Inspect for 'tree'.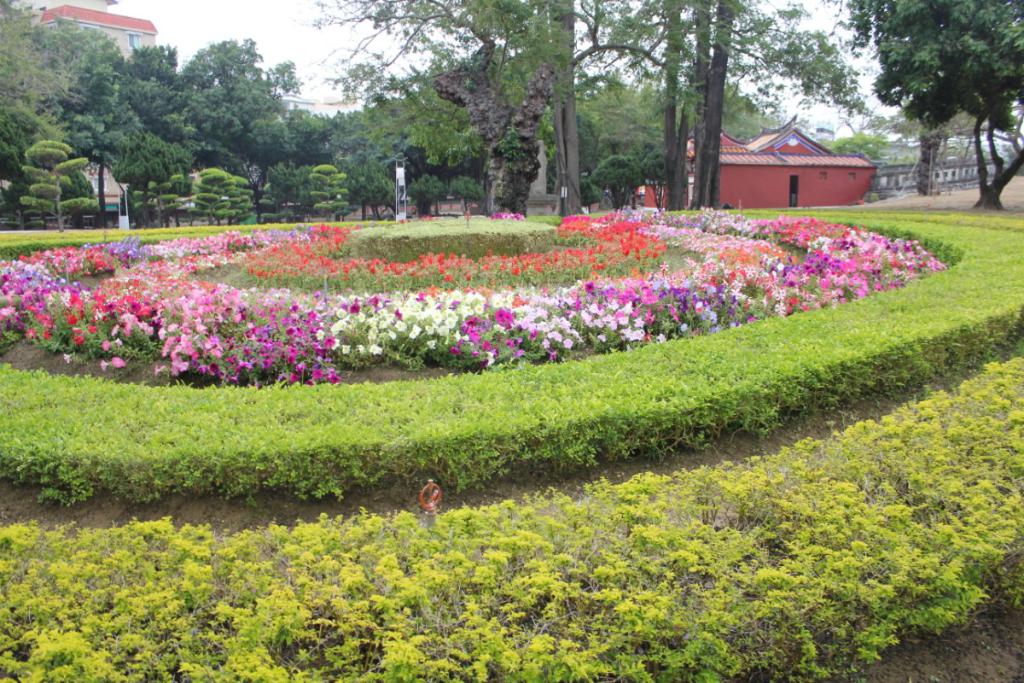
Inspection: select_region(841, 0, 1023, 216).
